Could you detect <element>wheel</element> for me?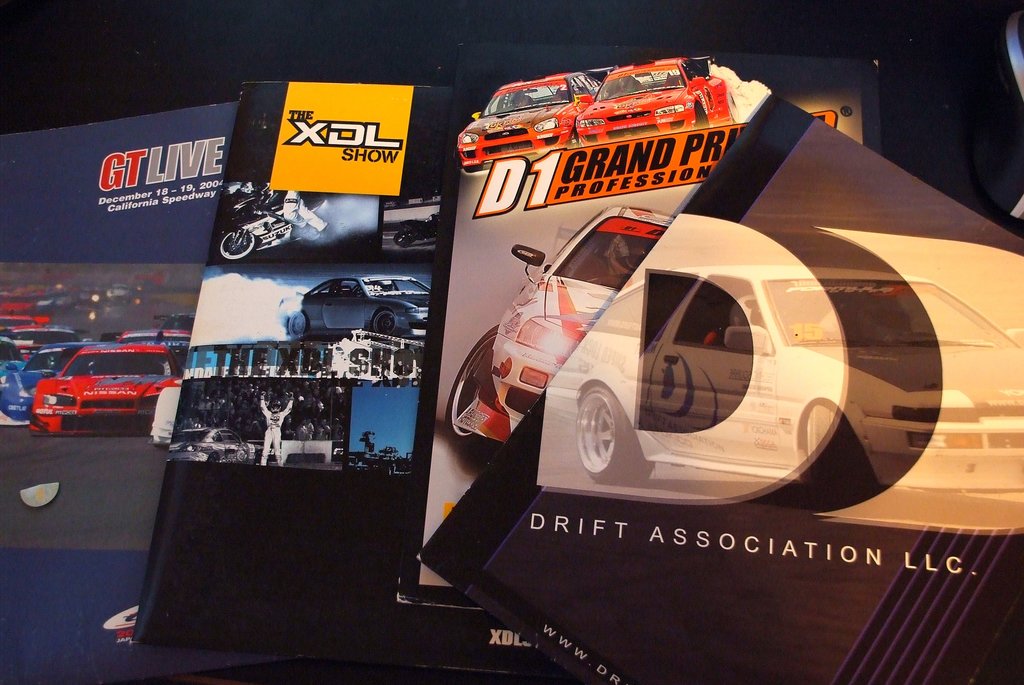
Detection result: 376,312,399,337.
